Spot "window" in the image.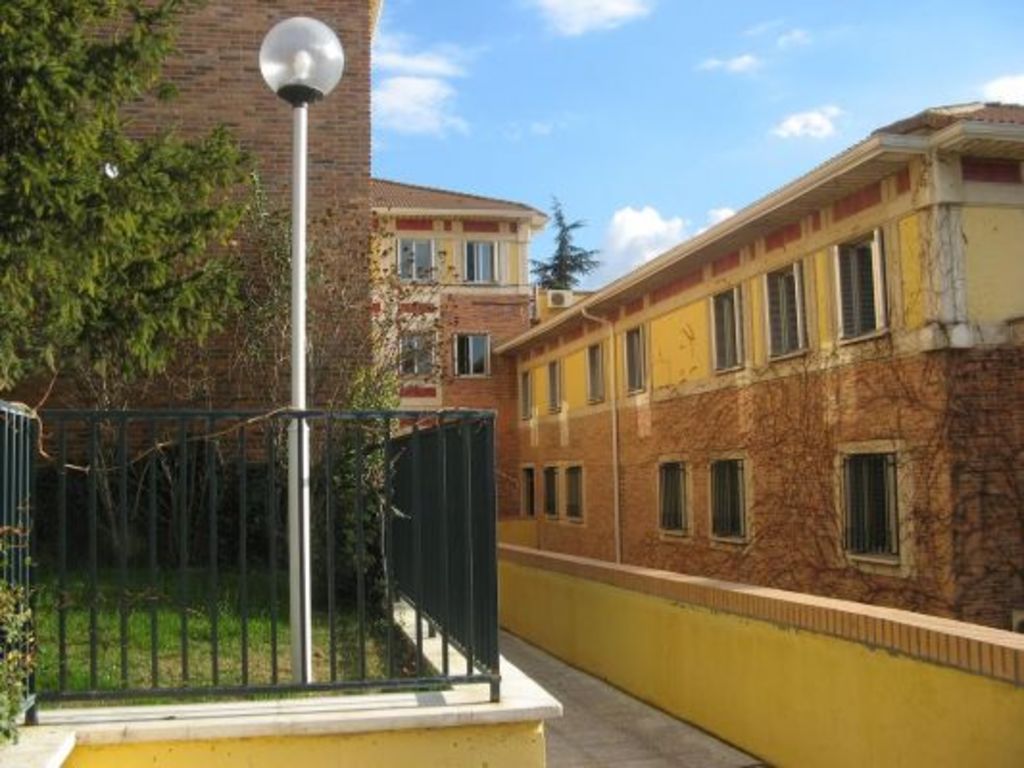
"window" found at (457,321,490,376).
